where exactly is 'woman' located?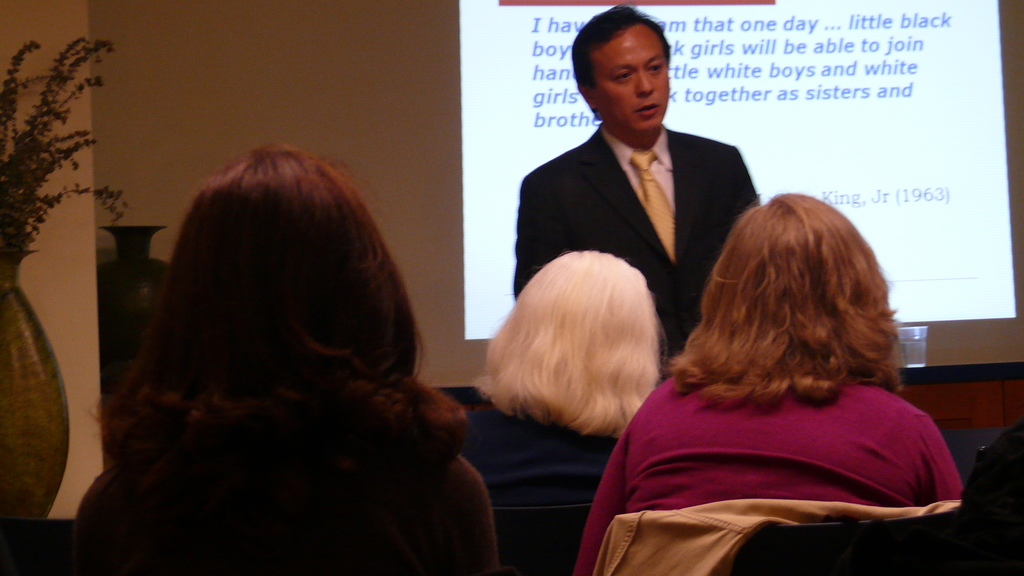
Its bounding box is [x1=68, y1=146, x2=496, y2=575].
